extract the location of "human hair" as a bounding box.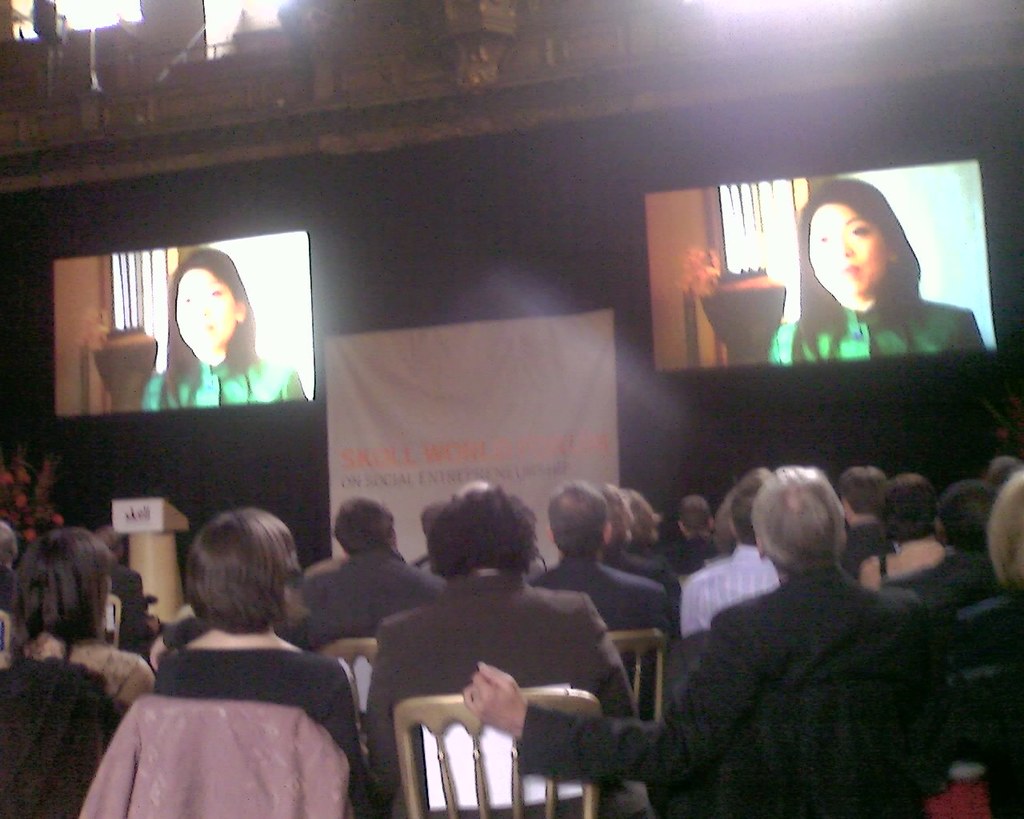
<region>989, 465, 1023, 586</region>.
